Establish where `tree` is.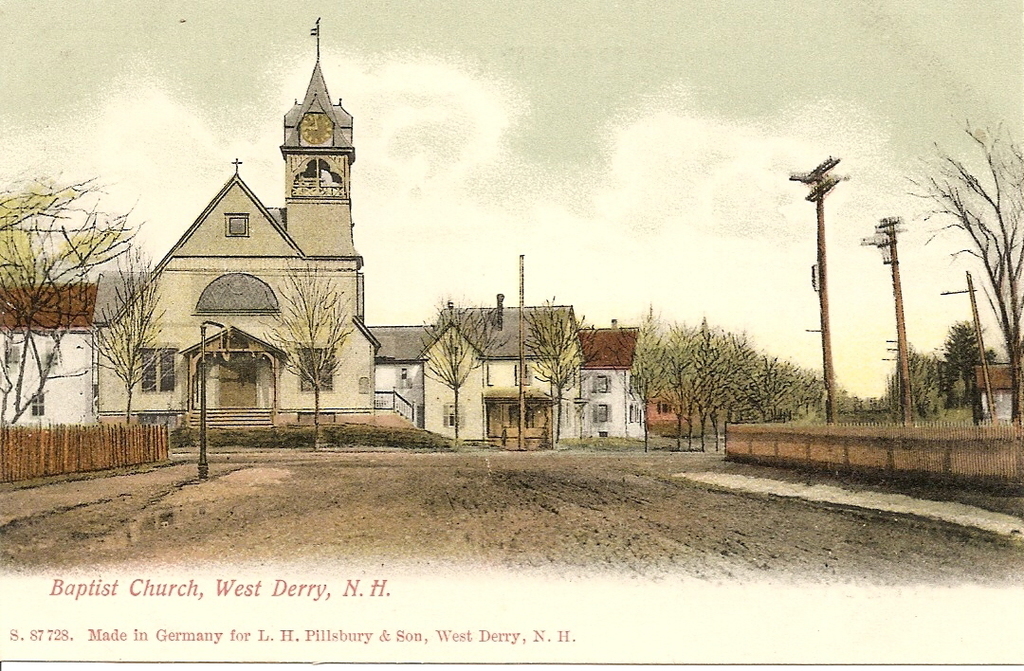
Established at <region>918, 101, 1018, 391</region>.
